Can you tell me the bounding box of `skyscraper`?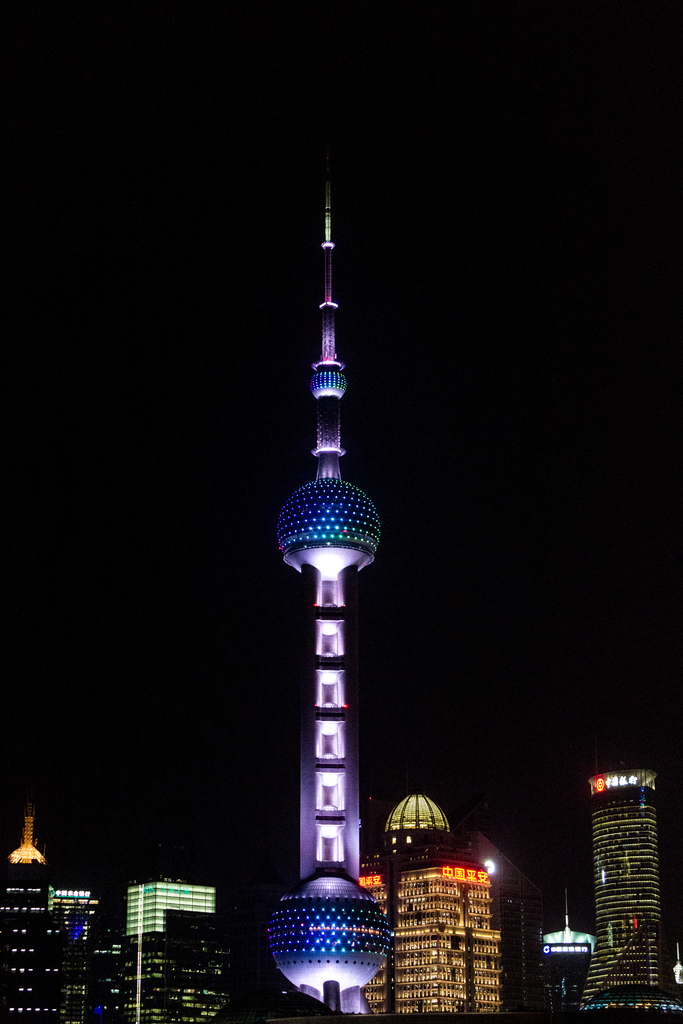
left=570, top=764, right=677, bottom=991.
